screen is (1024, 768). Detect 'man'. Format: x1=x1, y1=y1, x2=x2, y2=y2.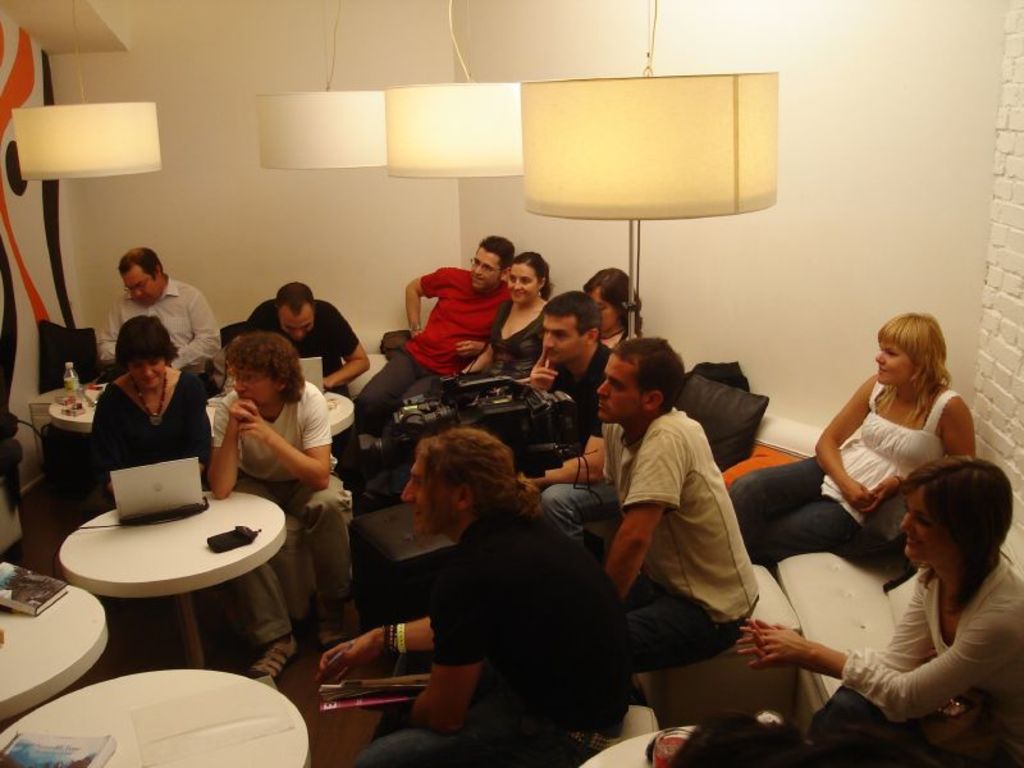
x1=517, y1=291, x2=614, y2=550.
